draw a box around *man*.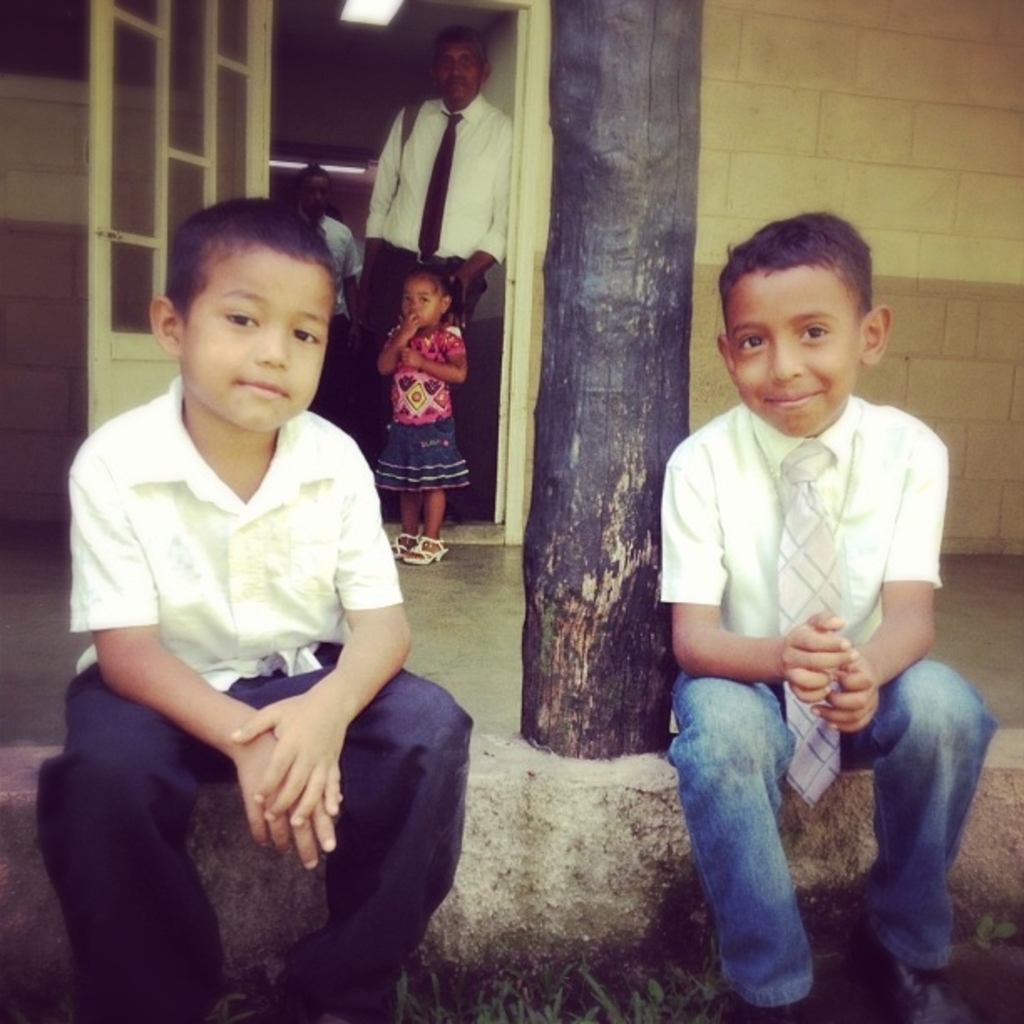
region(353, 20, 527, 517).
